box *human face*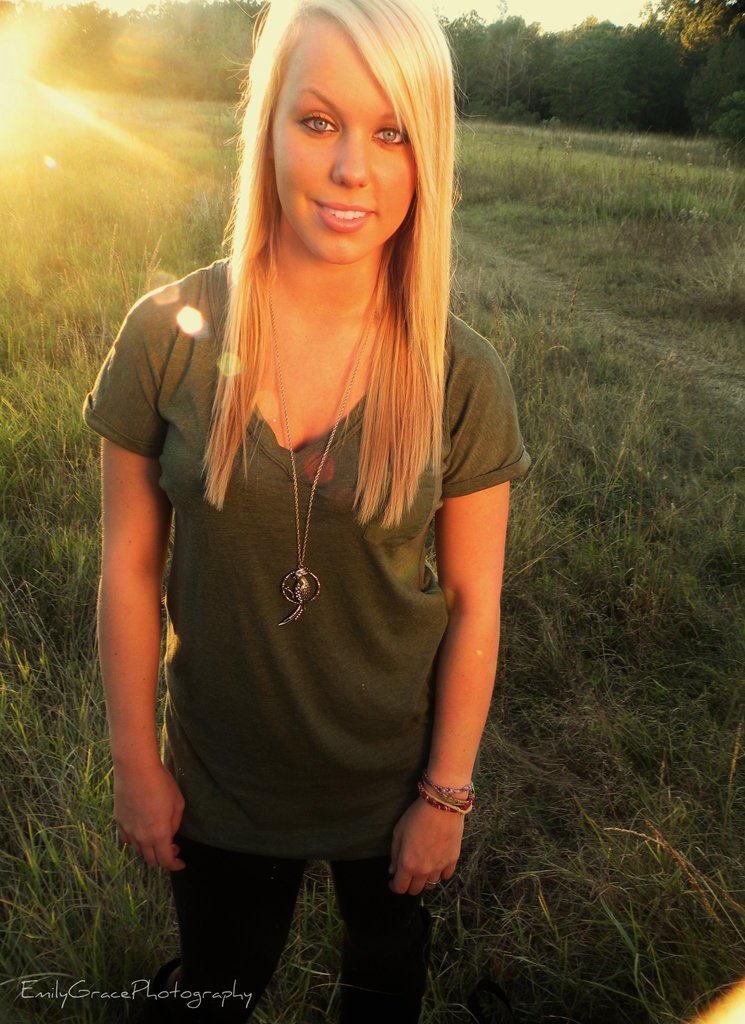
[272,12,417,262]
